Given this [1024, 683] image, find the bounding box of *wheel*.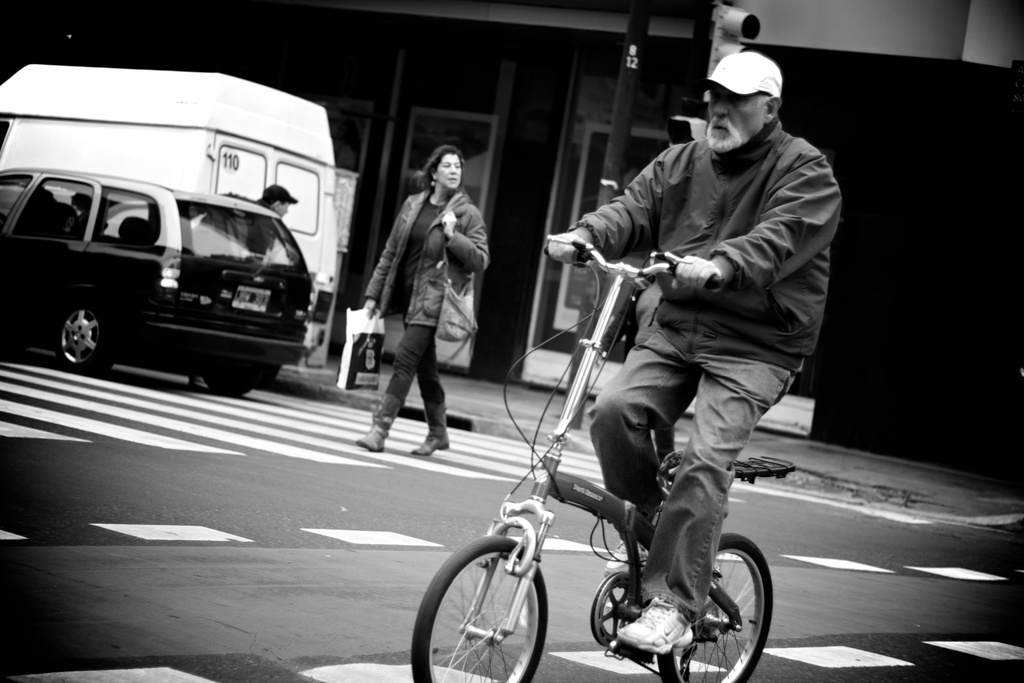
box(591, 575, 640, 646).
